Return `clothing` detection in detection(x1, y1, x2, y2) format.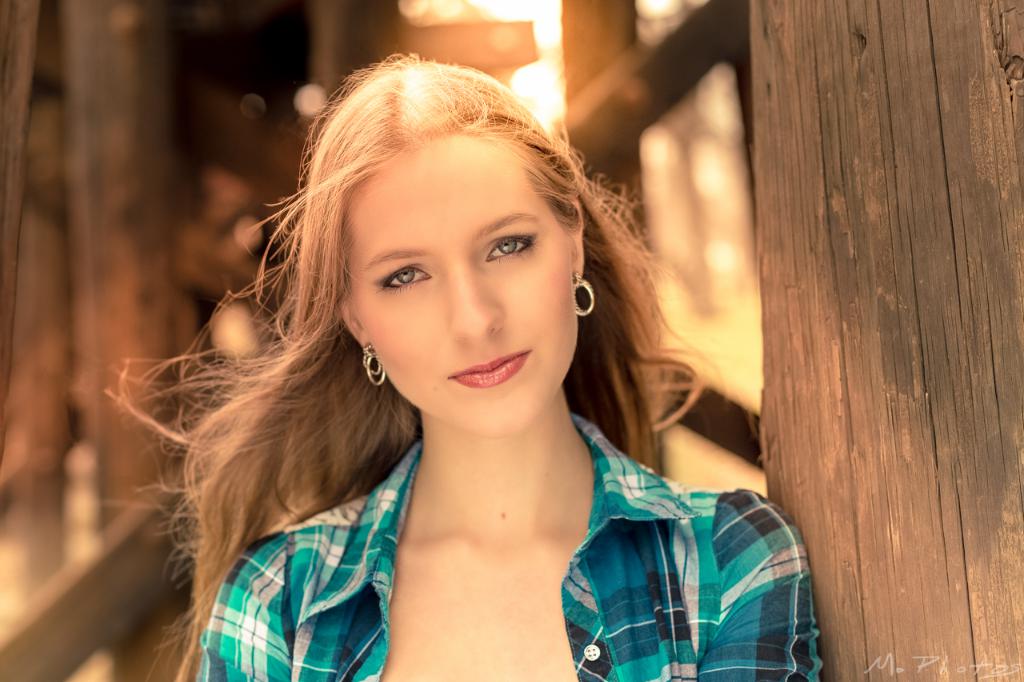
detection(251, 380, 818, 669).
